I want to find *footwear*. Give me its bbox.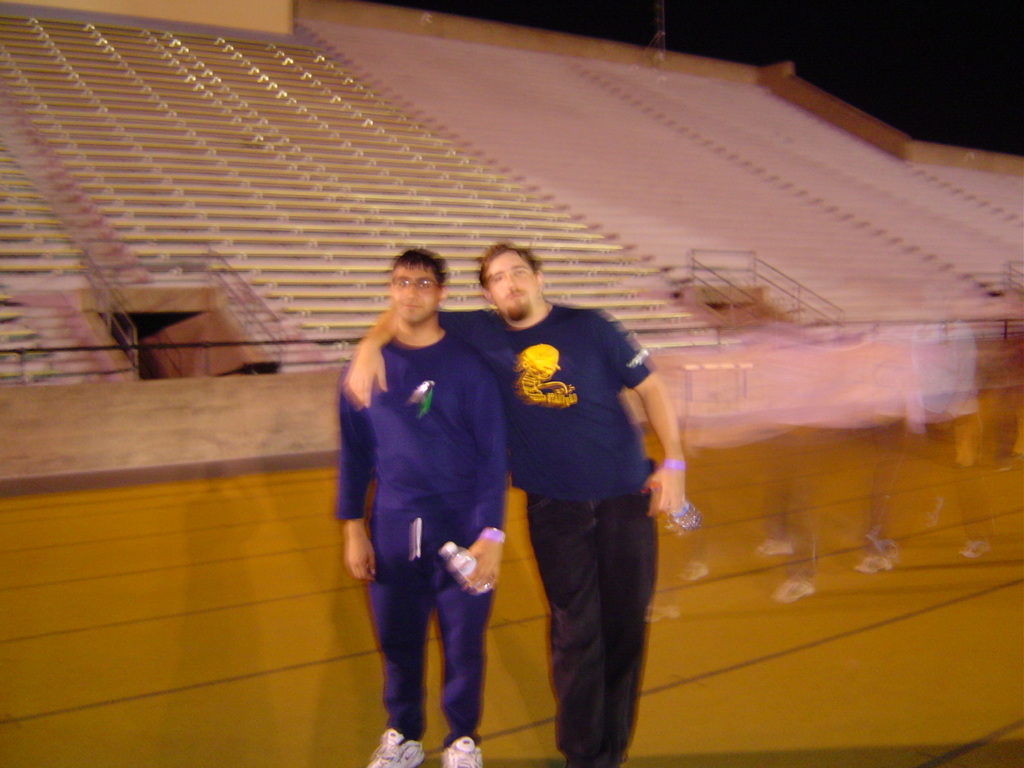
crop(441, 734, 484, 767).
